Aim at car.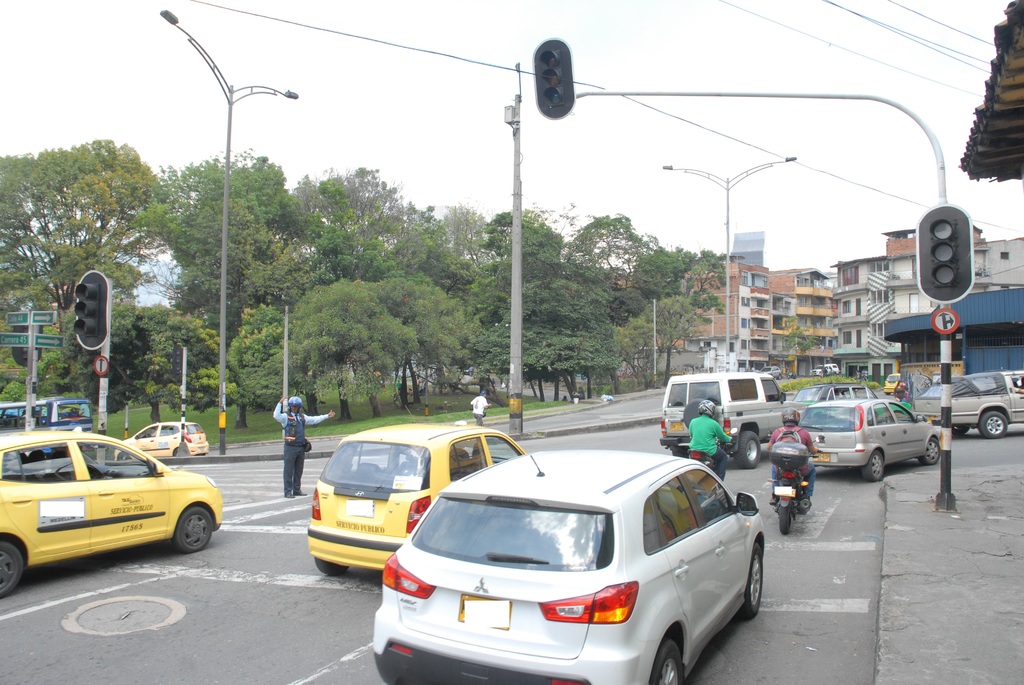
Aimed at [0, 389, 89, 455].
